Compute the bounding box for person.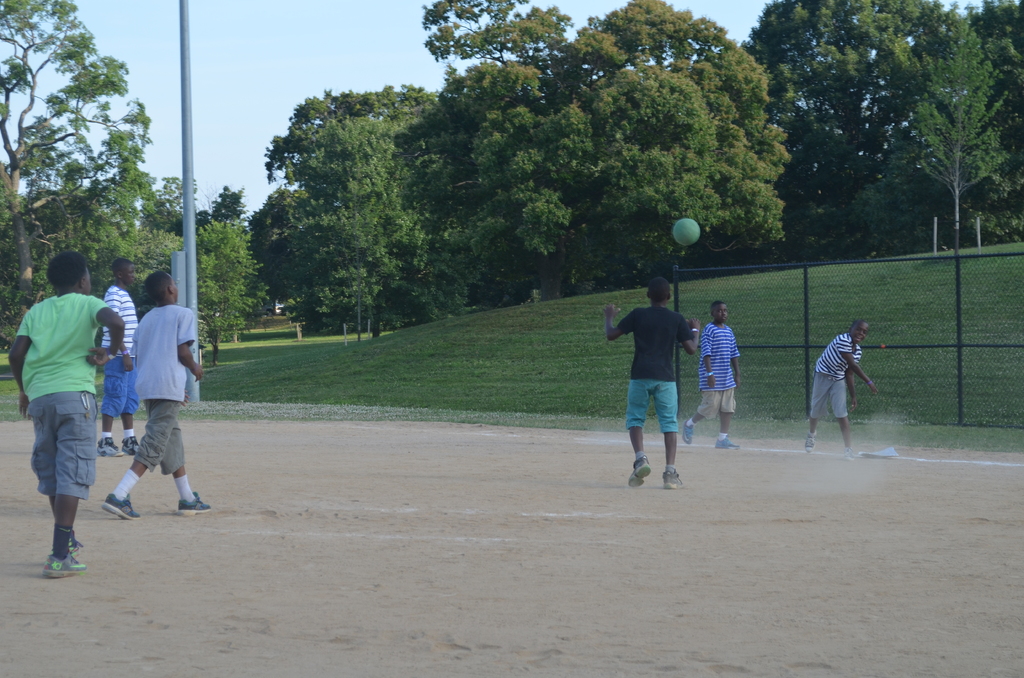
<box>682,301,744,451</box>.
